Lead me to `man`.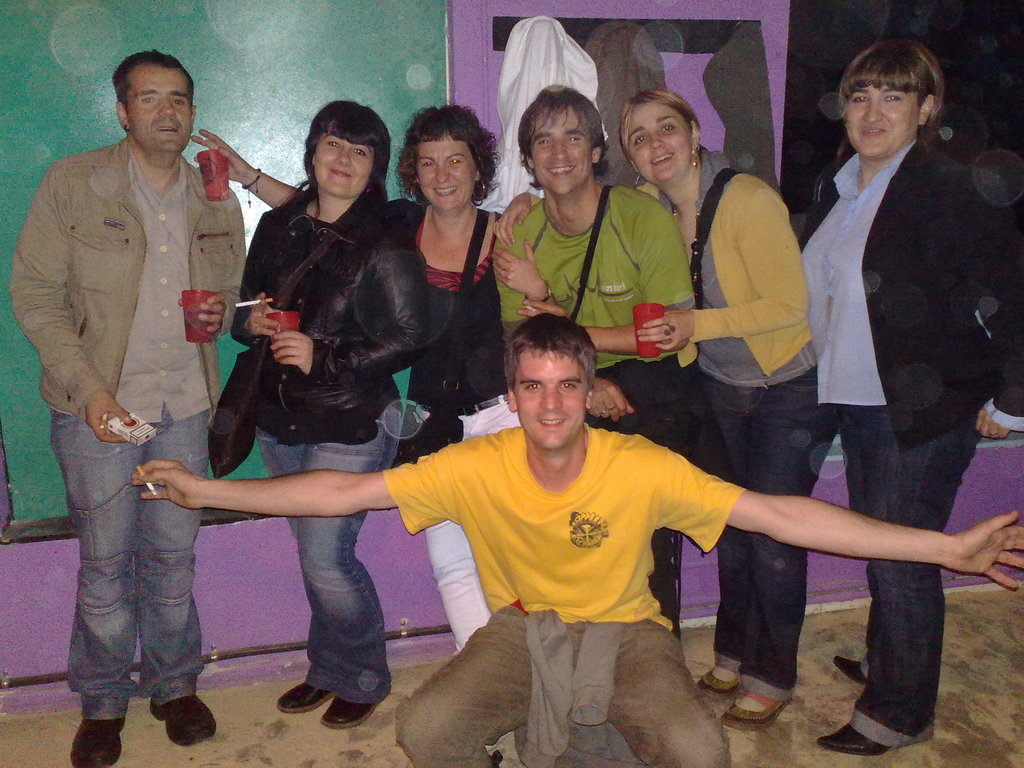
Lead to [x1=20, y1=67, x2=246, y2=716].
